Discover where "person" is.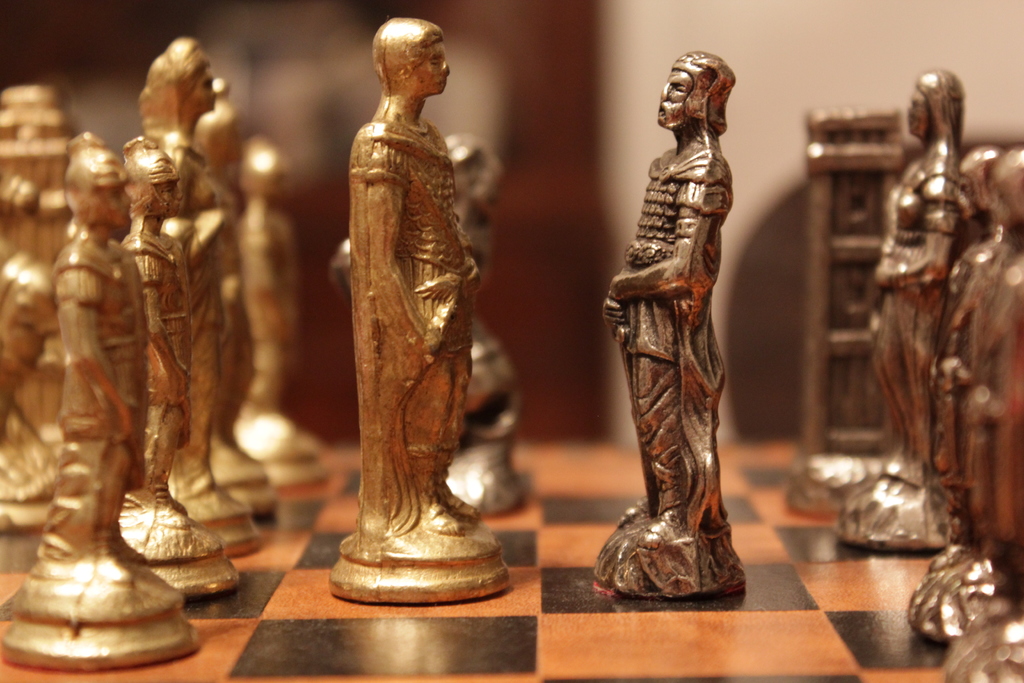
Discovered at 136:30:232:504.
